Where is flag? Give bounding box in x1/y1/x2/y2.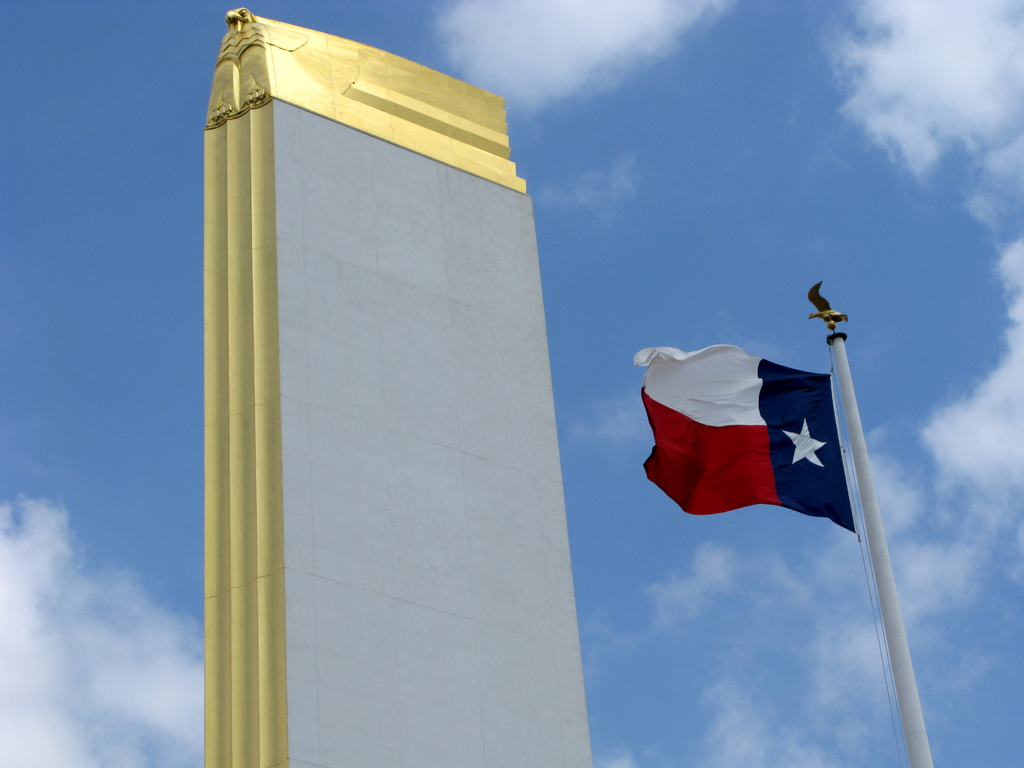
633/306/950/767.
